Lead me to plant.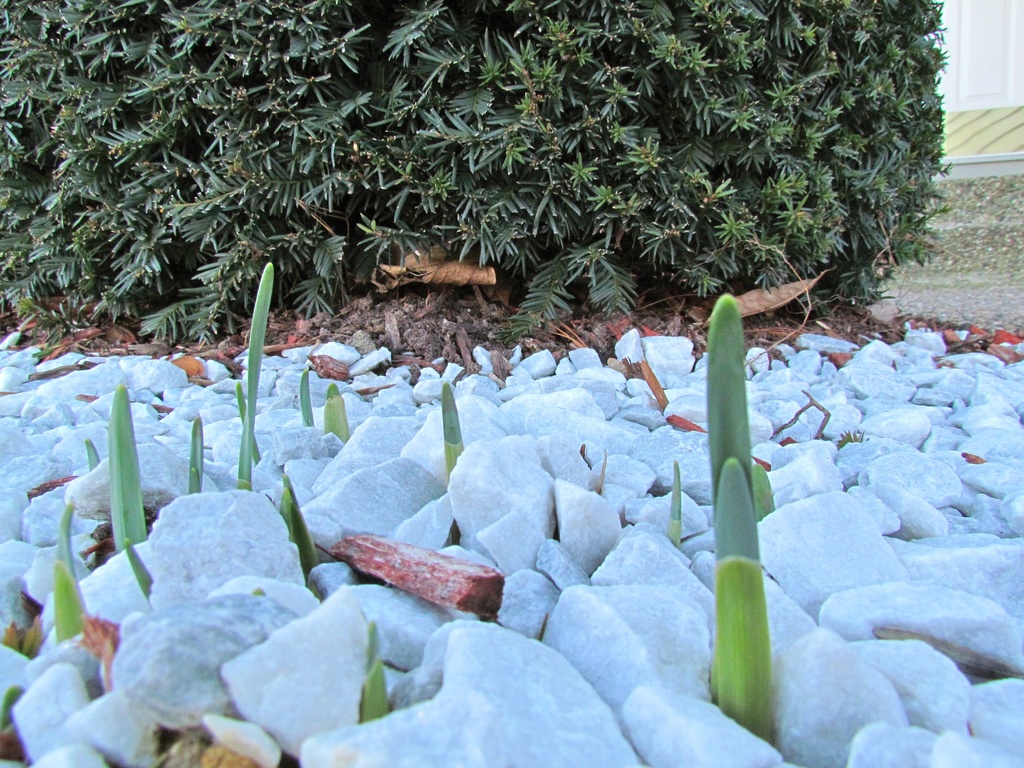
Lead to [left=122, top=540, right=159, bottom=598].
